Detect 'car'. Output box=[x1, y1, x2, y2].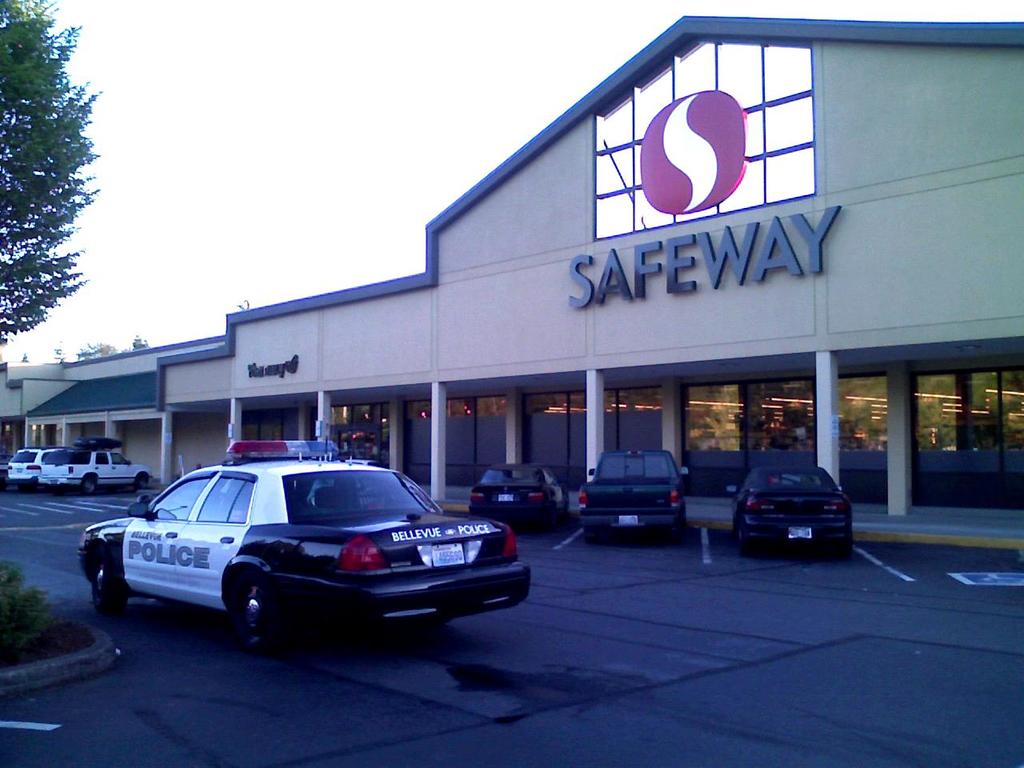
box=[576, 446, 690, 544].
